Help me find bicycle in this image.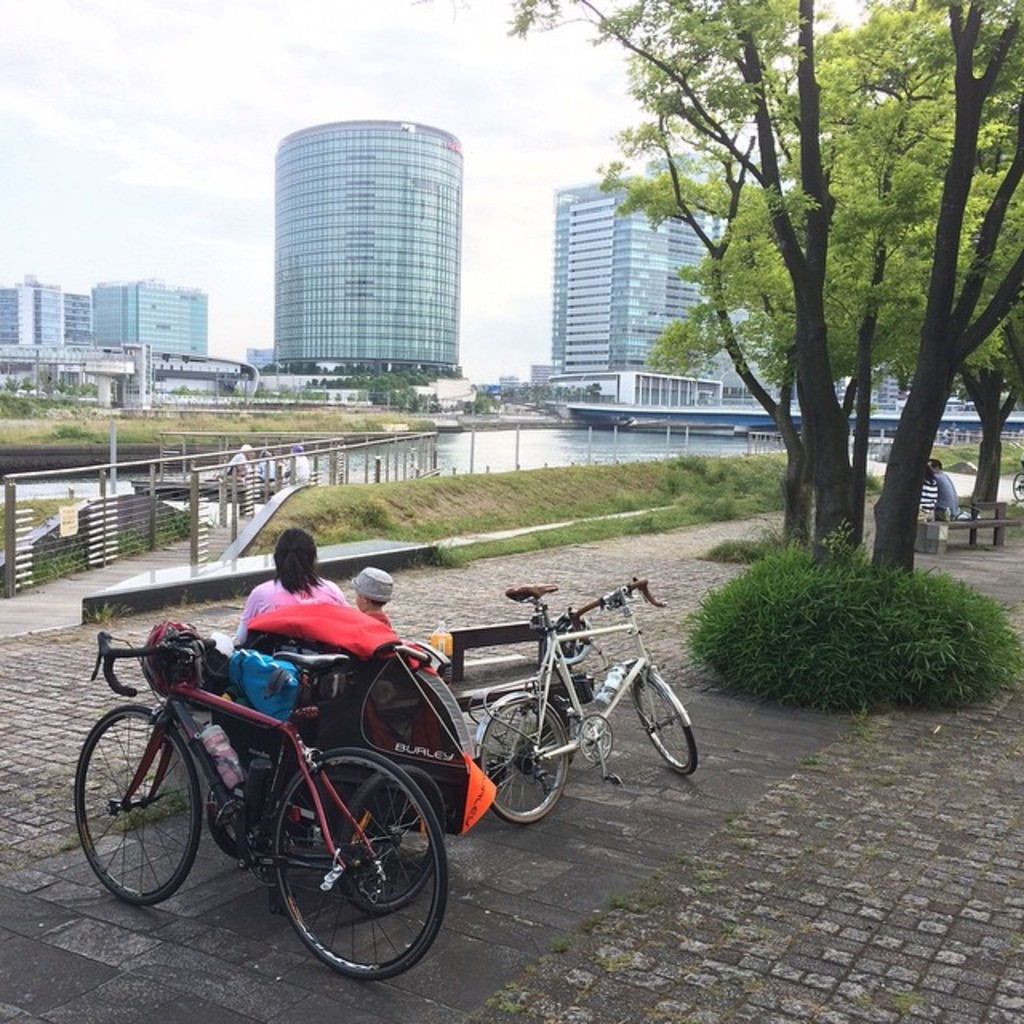
Found it: box(475, 582, 714, 819).
